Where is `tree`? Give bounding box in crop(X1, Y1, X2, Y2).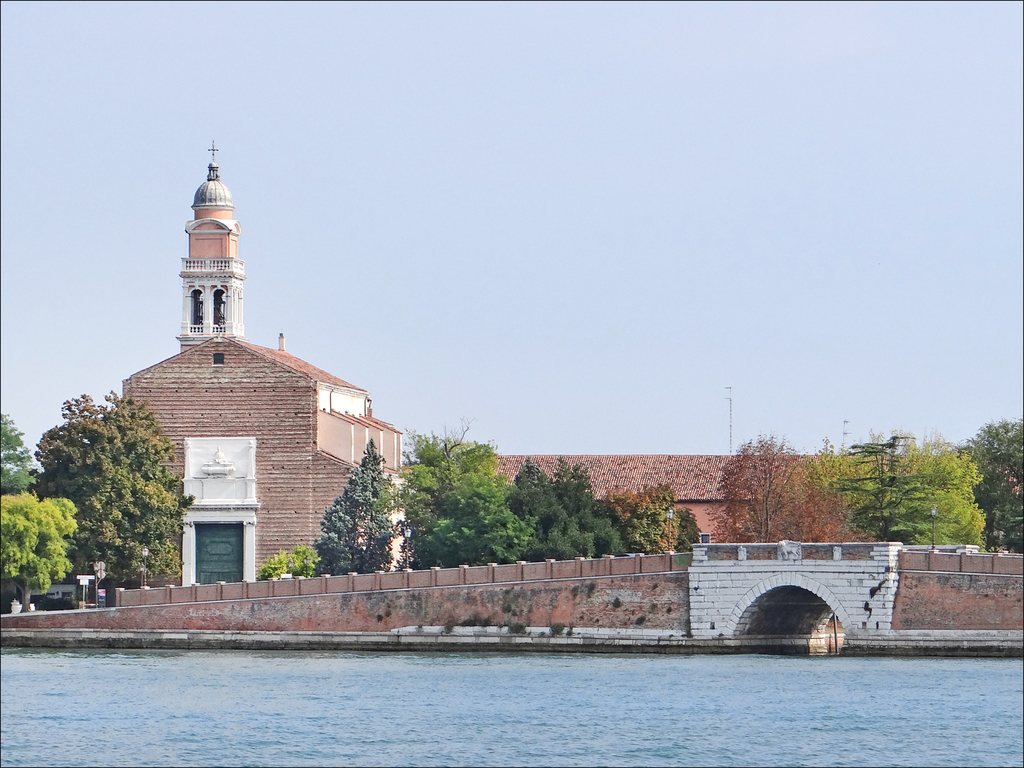
crop(397, 410, 620, 570).
